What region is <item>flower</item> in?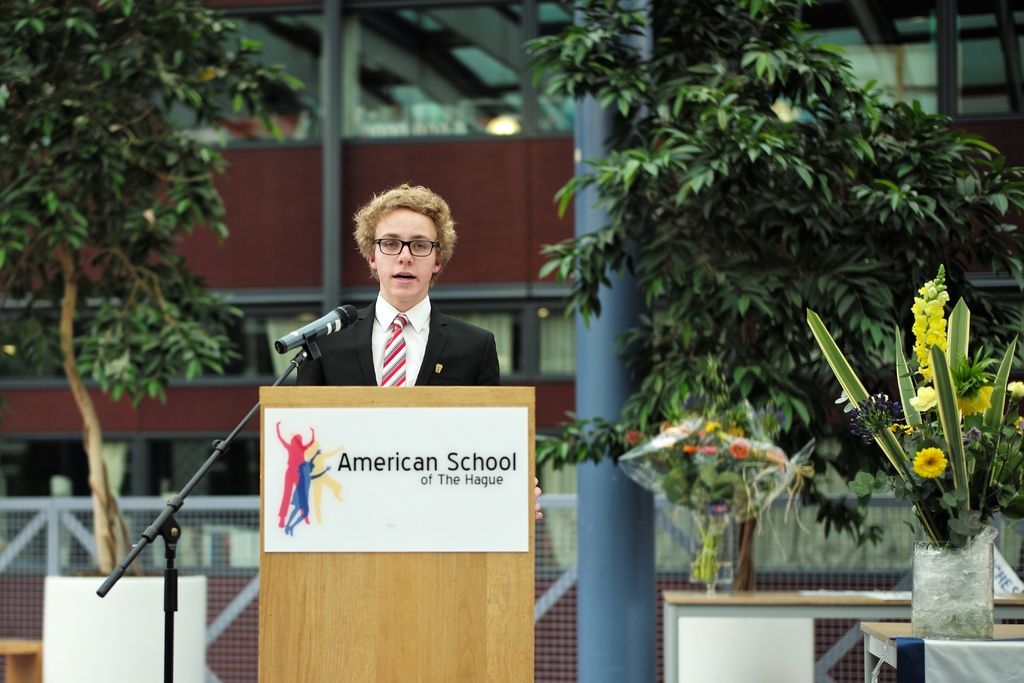
Rect(1012, 415, 1023, 436).
